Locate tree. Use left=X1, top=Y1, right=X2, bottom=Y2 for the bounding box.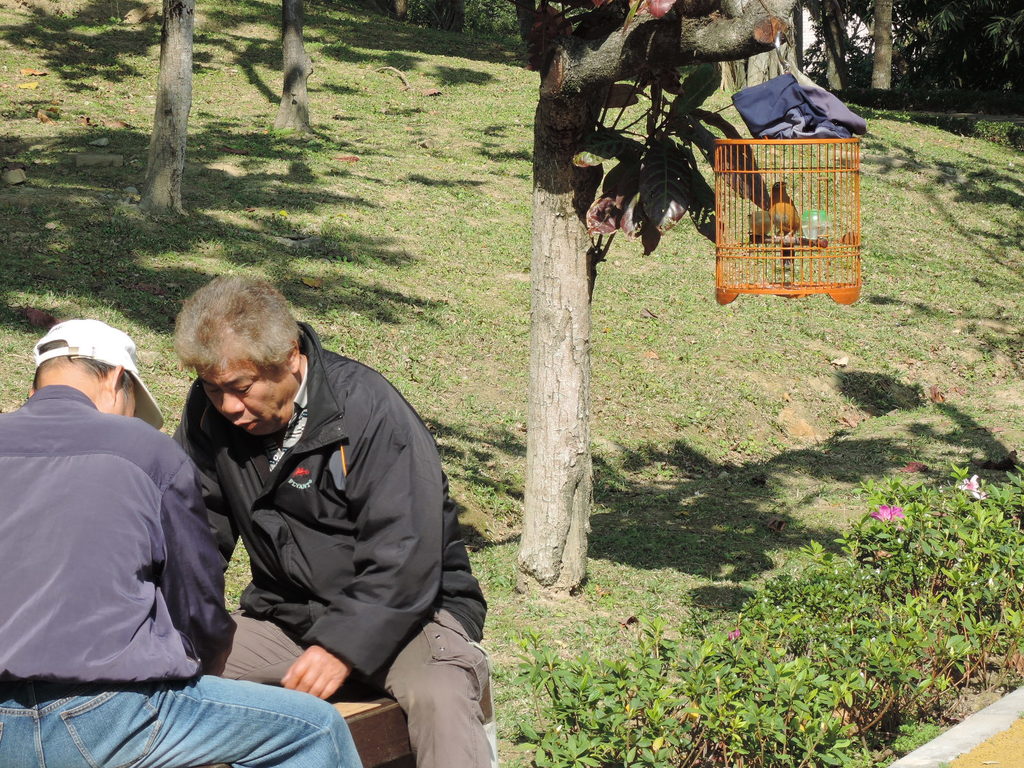
left=131, top=0, right=193, bottom=227.
